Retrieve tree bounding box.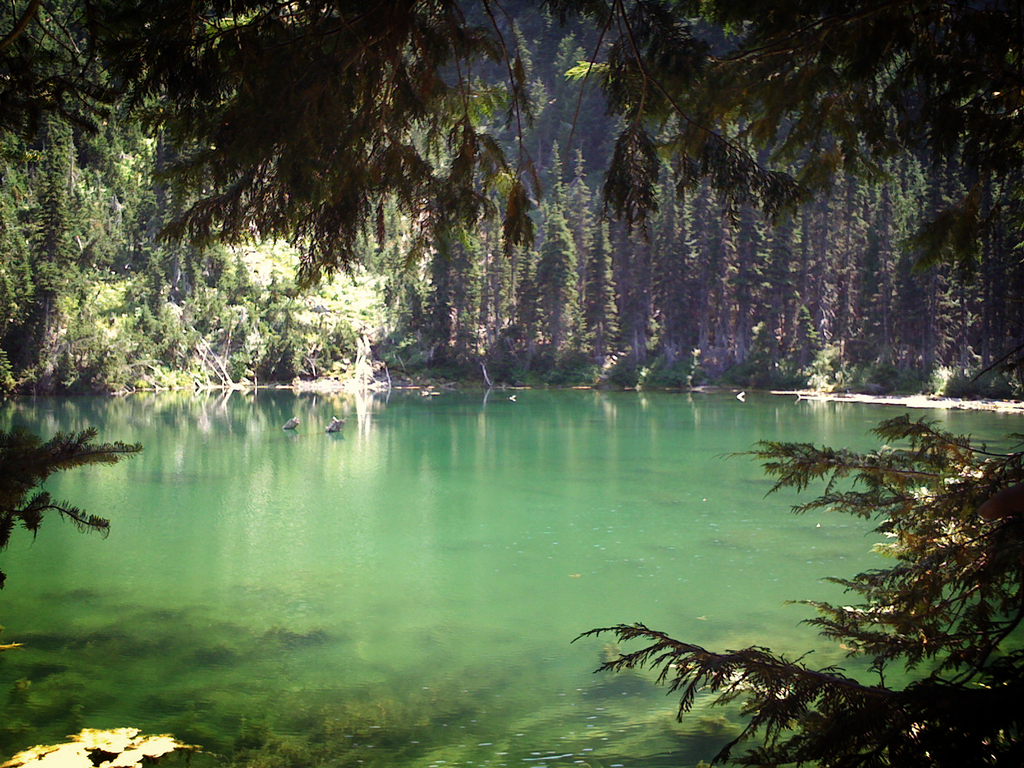
Bounding box: BBox(604, 404, 1007, 728).
